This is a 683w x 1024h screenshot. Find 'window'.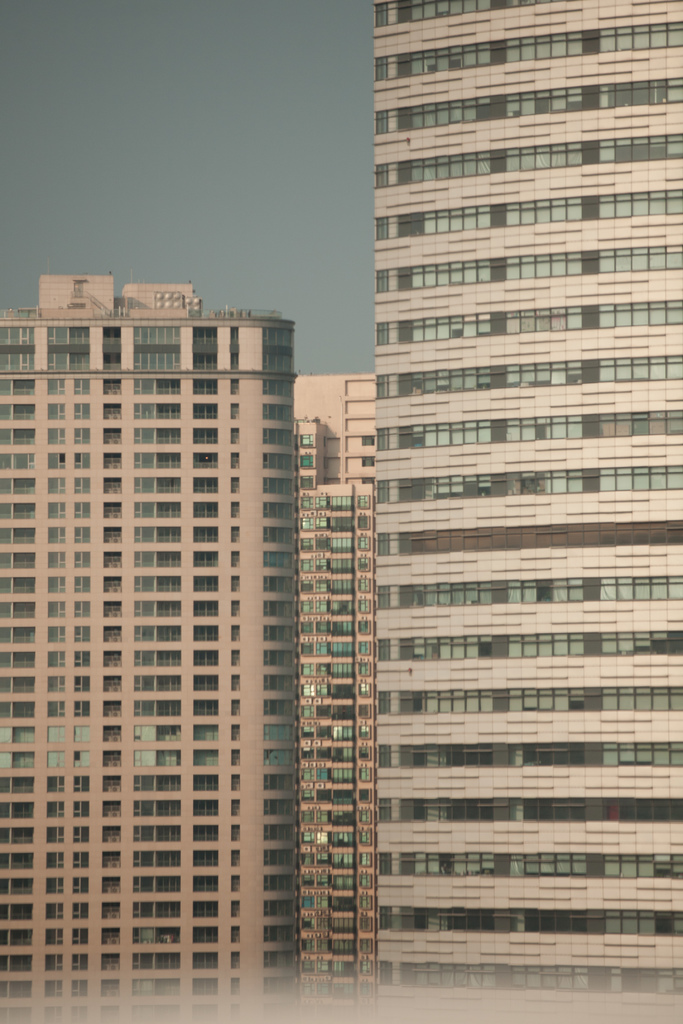
Bounding box: {"x1": 136, "y1": 401, "x2": 182, "y2": 420}.
